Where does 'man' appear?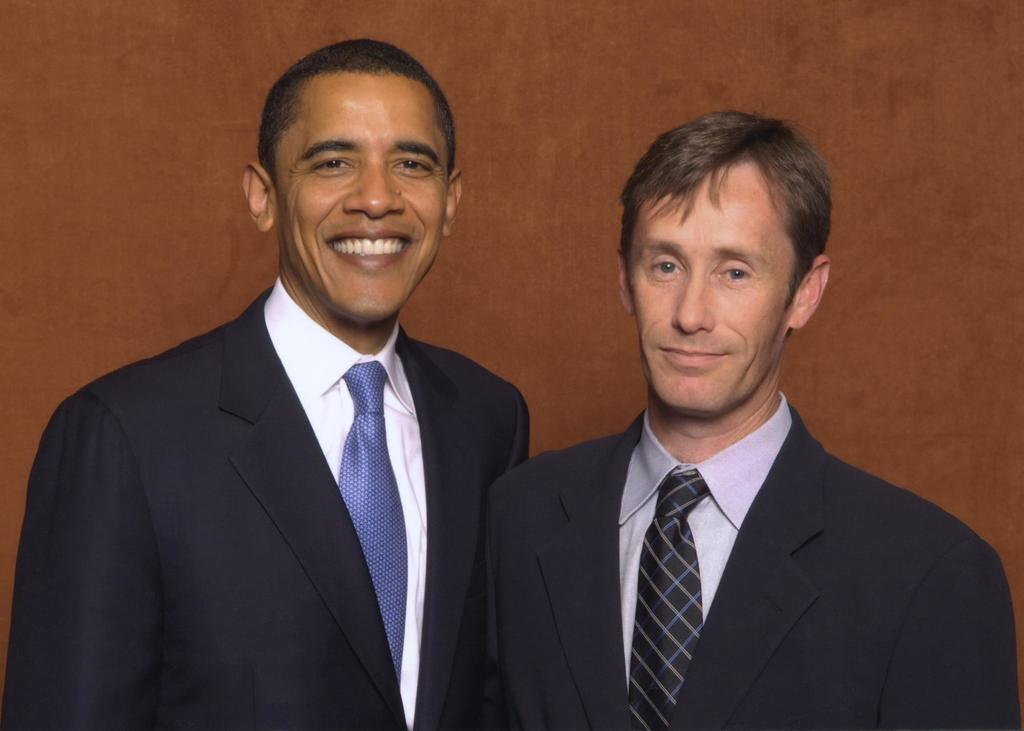
Appears at box(0, 38, 530, 730).
